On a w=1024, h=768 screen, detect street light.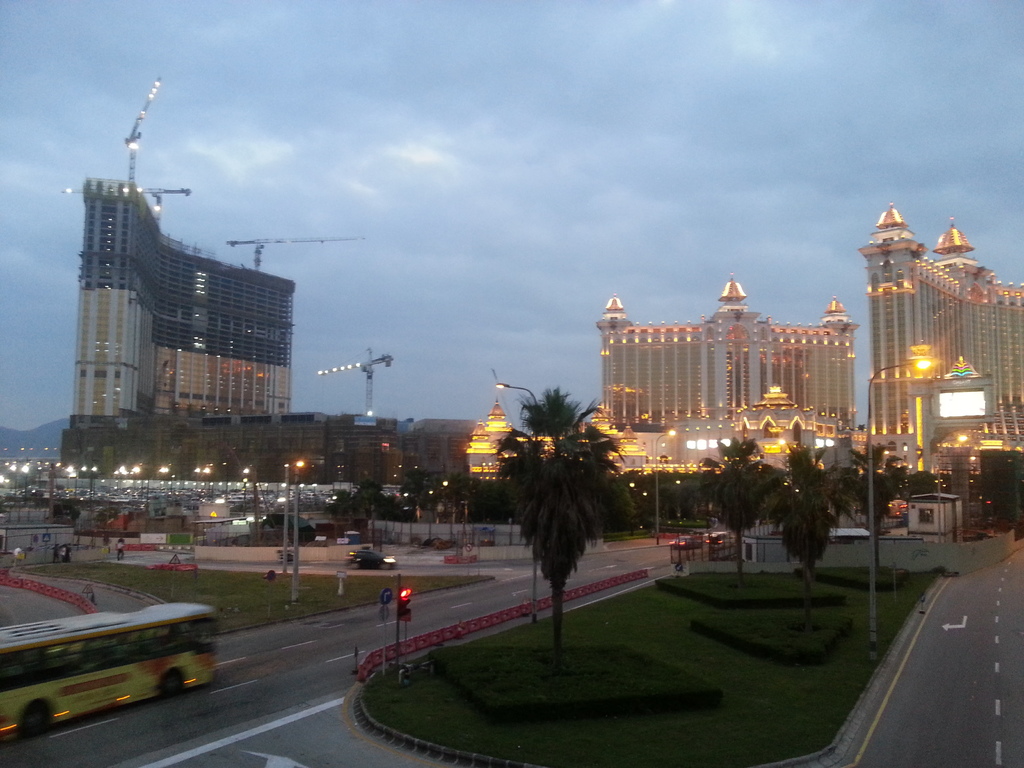
68 471 79 492.
